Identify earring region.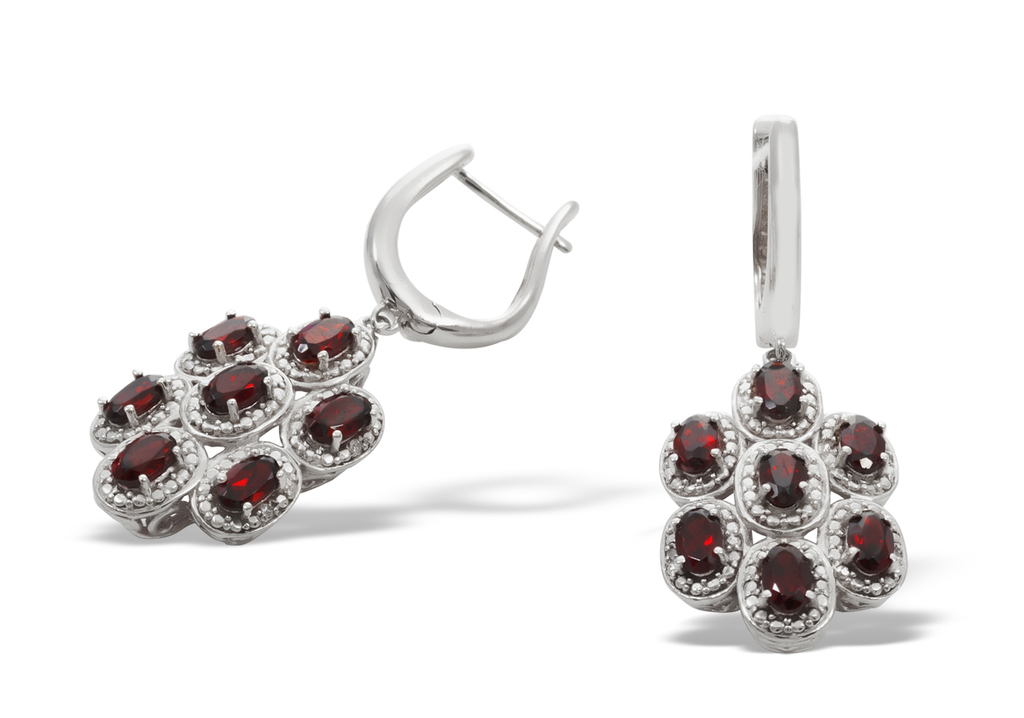
Region: 85:143:573:545.
